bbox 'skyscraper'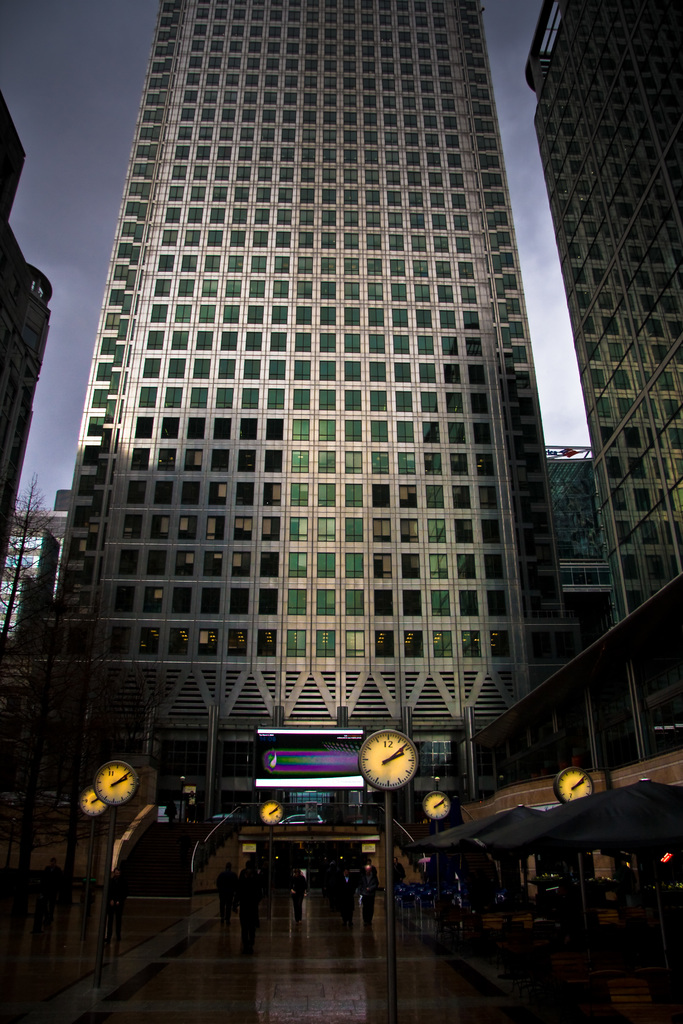
bbox=(0, 54, 646, 871)
